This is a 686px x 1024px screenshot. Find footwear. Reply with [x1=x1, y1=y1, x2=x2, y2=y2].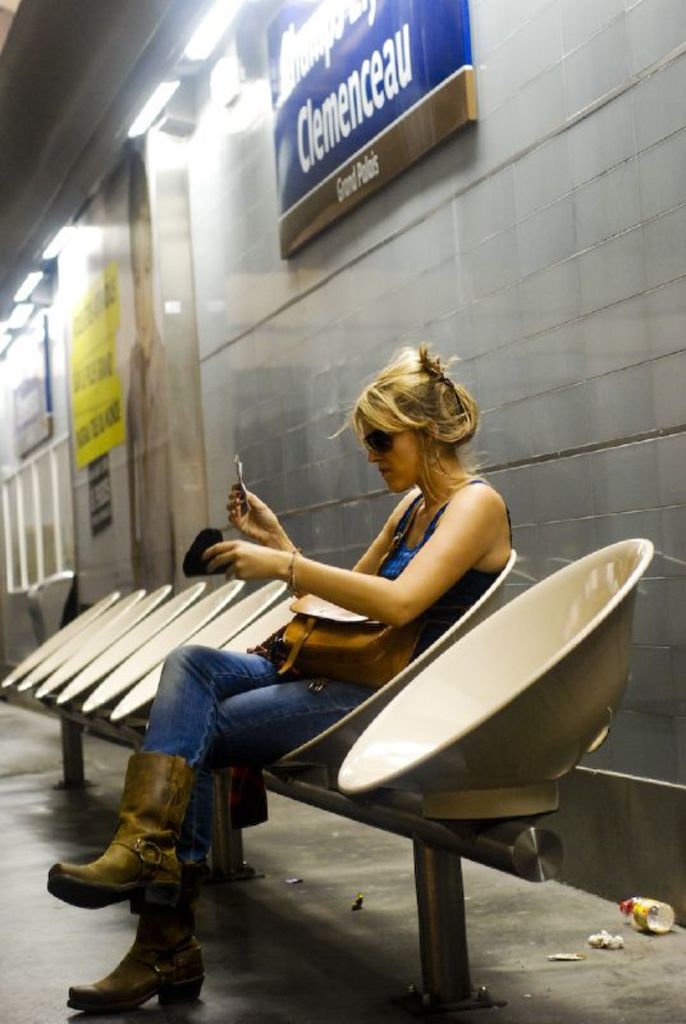
[x1=59, y1=901, x2=205, y2=1012].
